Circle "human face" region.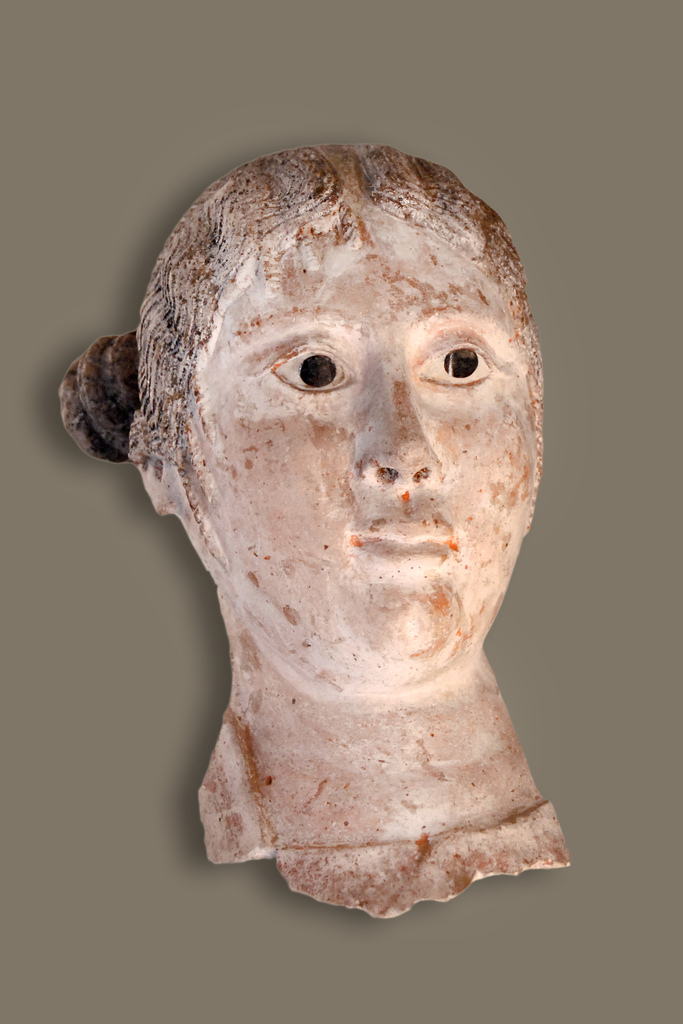
Region: {"left": 193, "top": 189, "right": 544, "bottom": 693}.
